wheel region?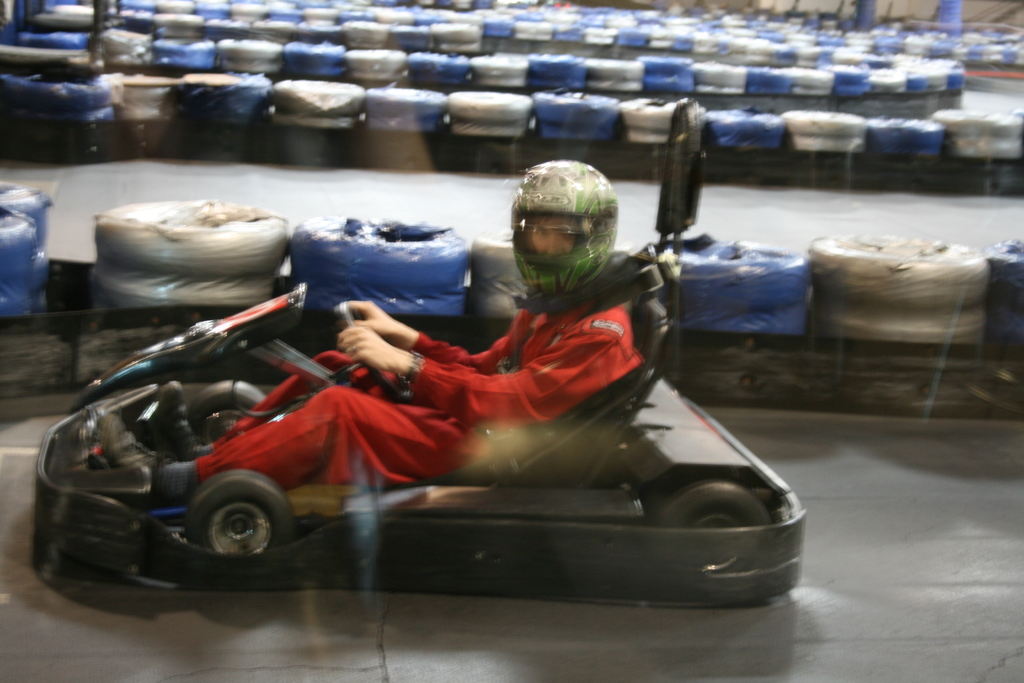
(95,197,289,276)
